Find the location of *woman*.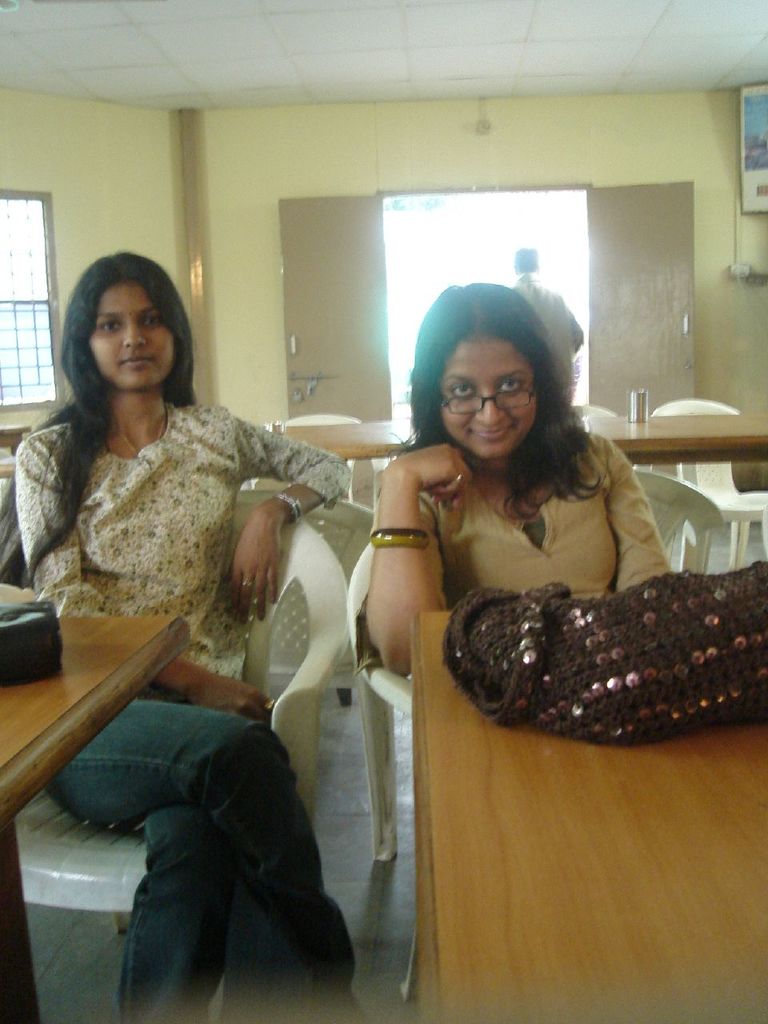
Location: [x1=0, y1=249, x2=357, y2=1023].
